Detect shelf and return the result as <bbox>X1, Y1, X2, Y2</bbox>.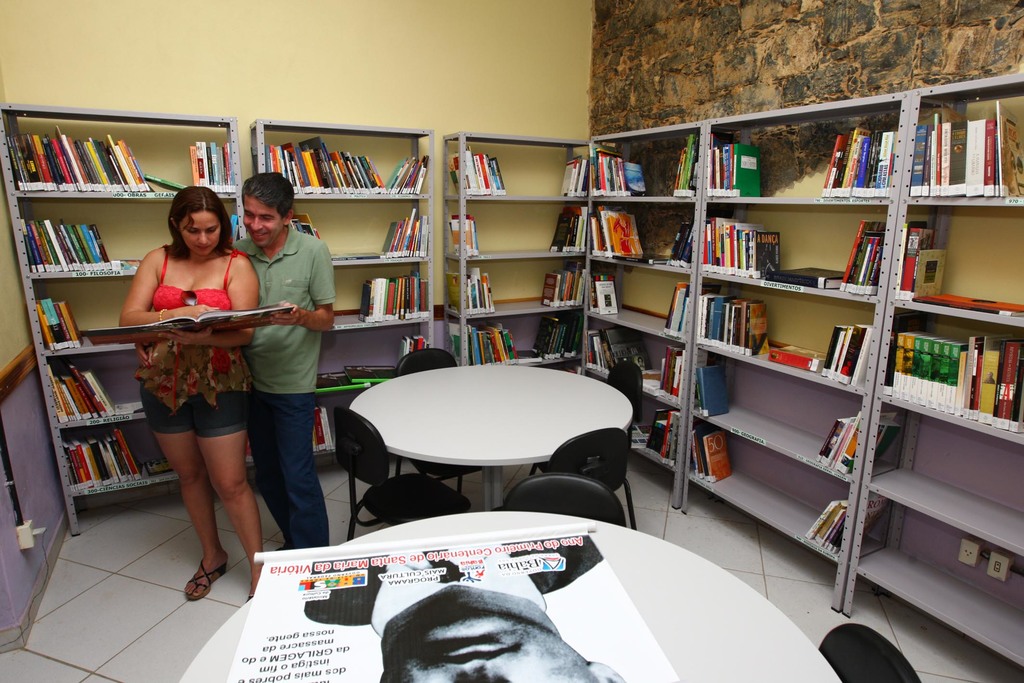
<bbox>0, 108, 247, 540</bbox>.
